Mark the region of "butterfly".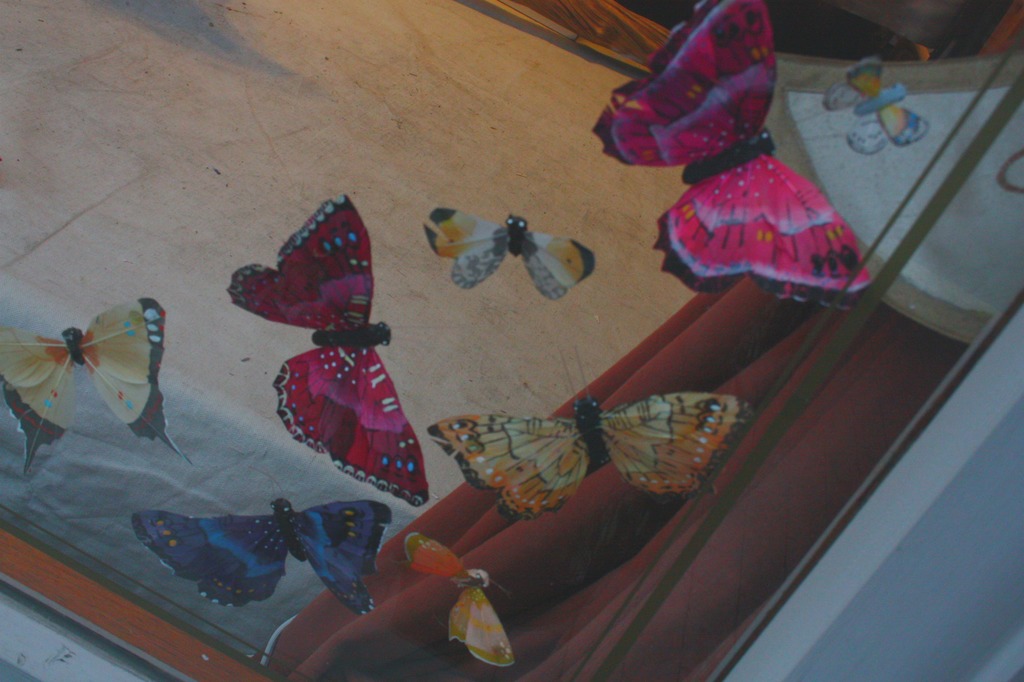
Region: region(404, 528, 525, 670).
